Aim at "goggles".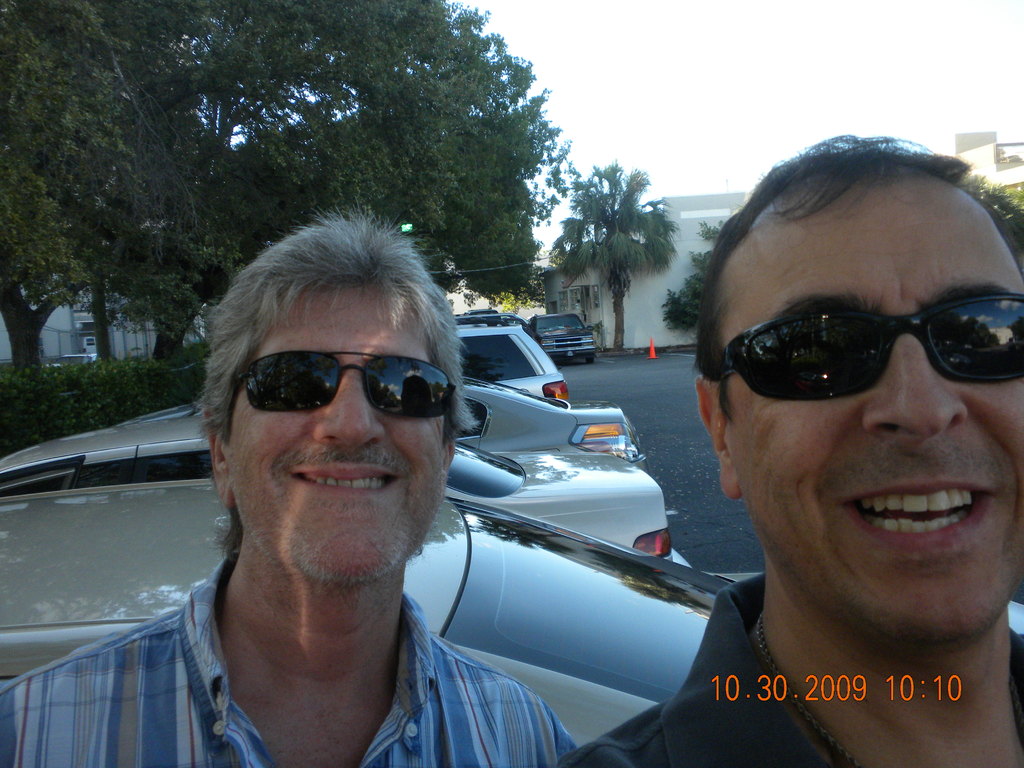
Aimed at <region>226, 351, 457, 415</region>.
